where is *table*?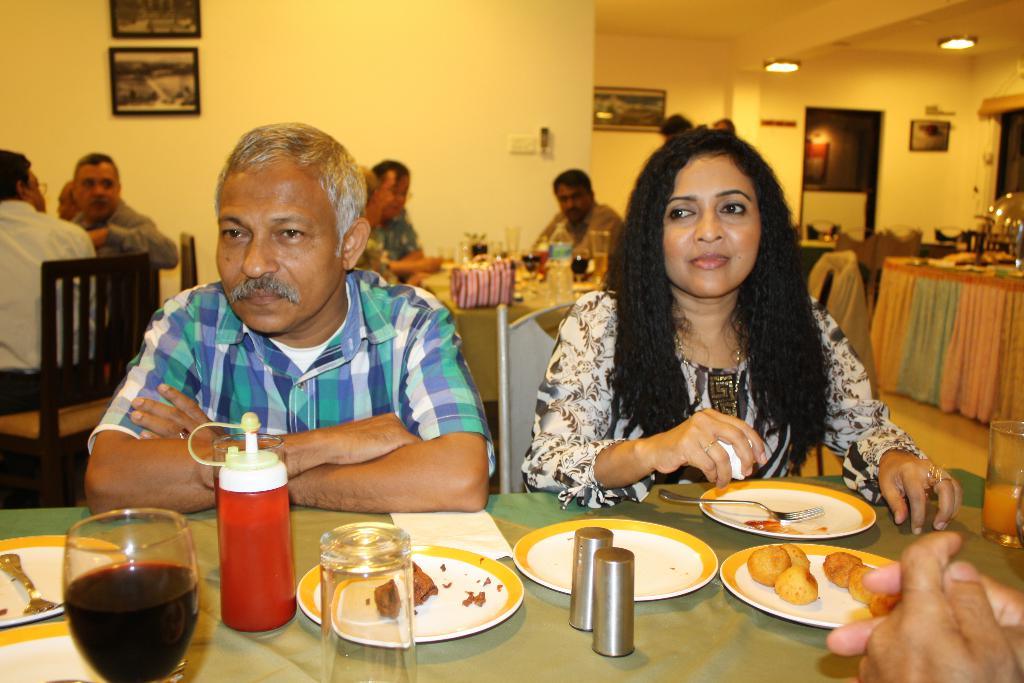
[x1=0, y1=491, x2=1023, y2=682].
